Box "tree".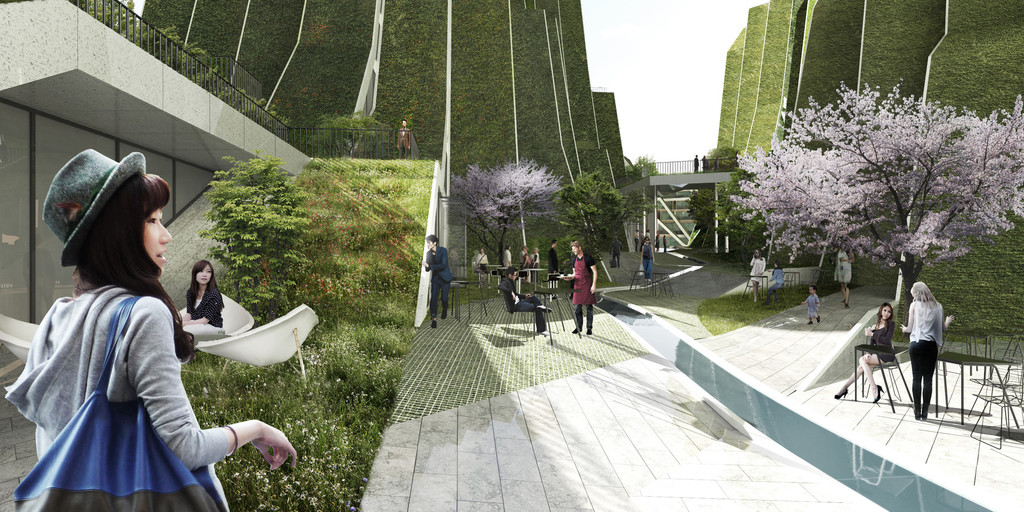
Rect(307, 109, 399, 163).
